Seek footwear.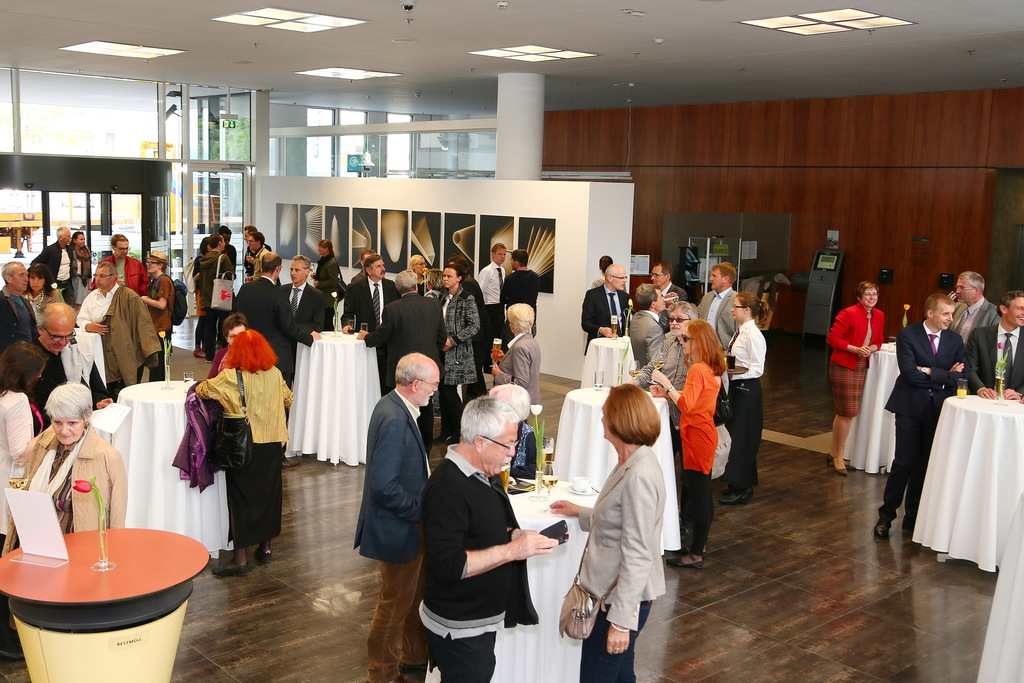
<box>211,562,250,580</box>.
